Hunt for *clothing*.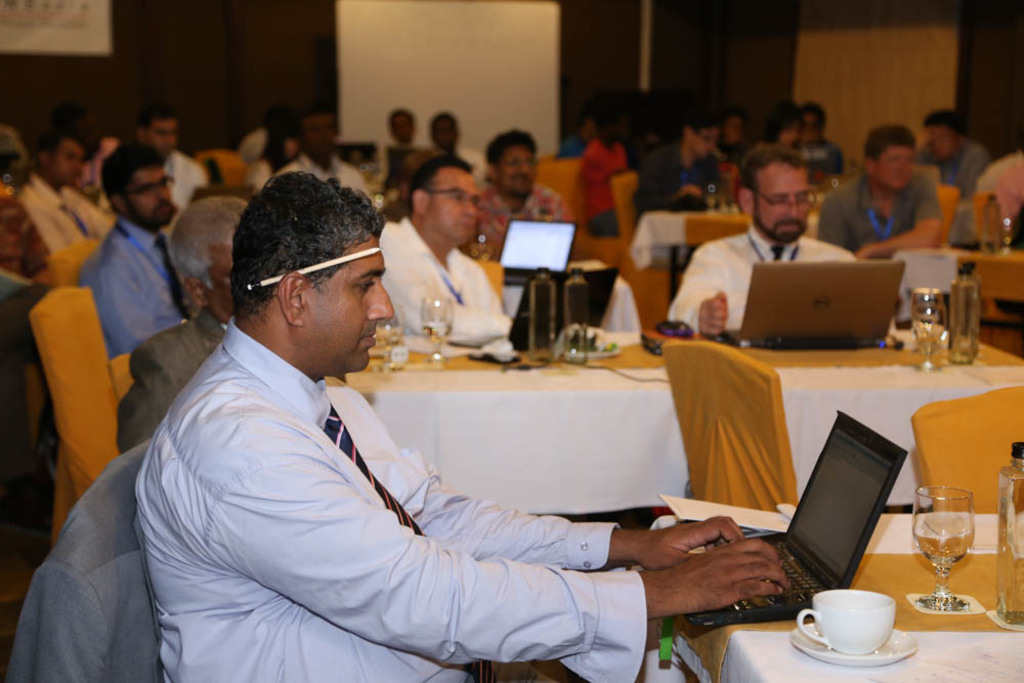
Hunted down at box(819, 168, 944, 261).
